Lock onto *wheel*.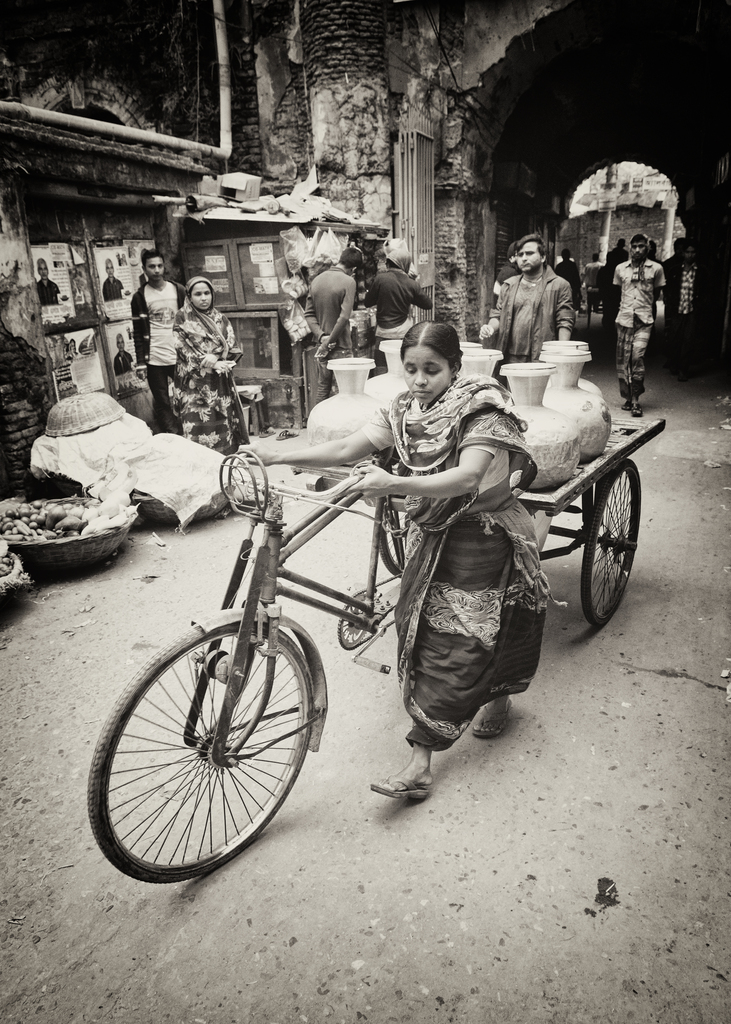
Locked: {"x1": 88, "y1": 609, "x2": 312, "y2": 889}.
